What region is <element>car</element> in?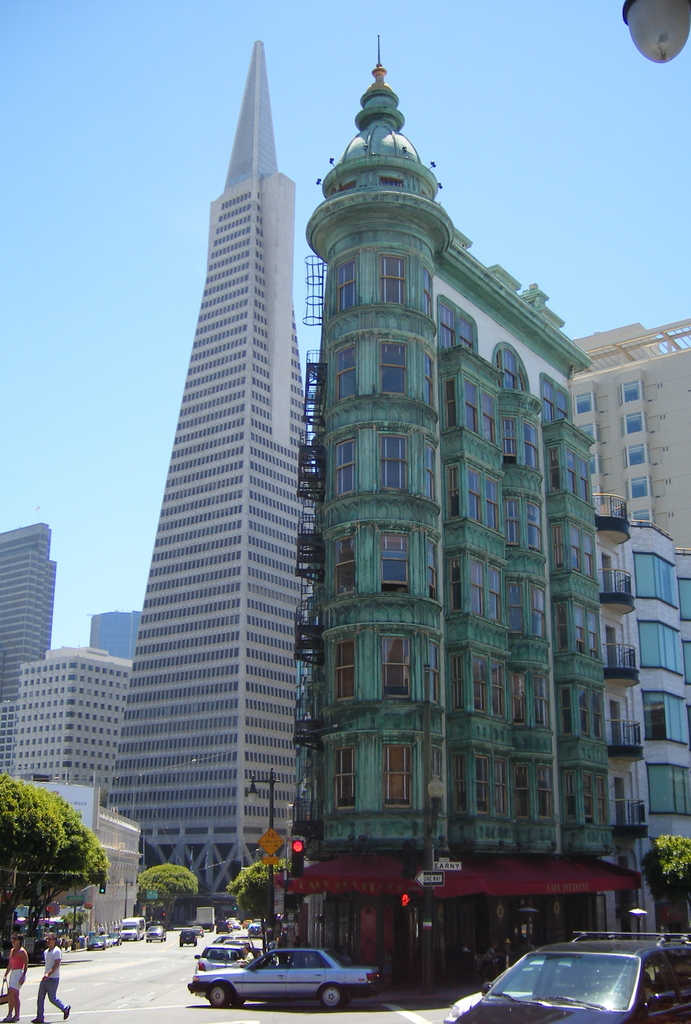
x1=179, y1=929, x2=197, y2=947.
